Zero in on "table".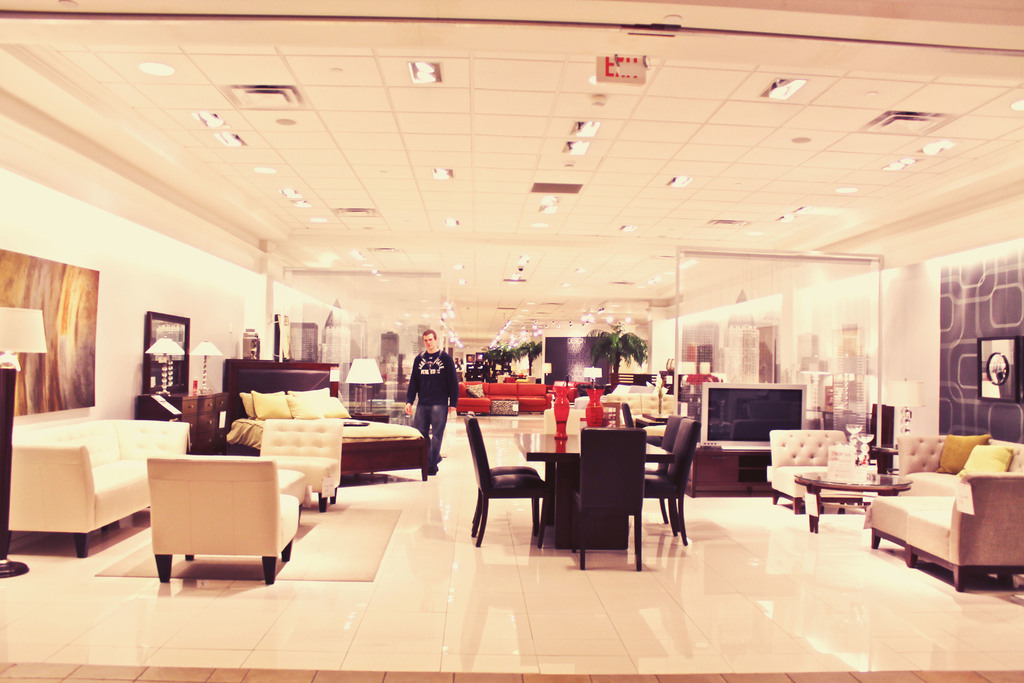
Zeroed in: bbox(512, 435, 668, 548).
